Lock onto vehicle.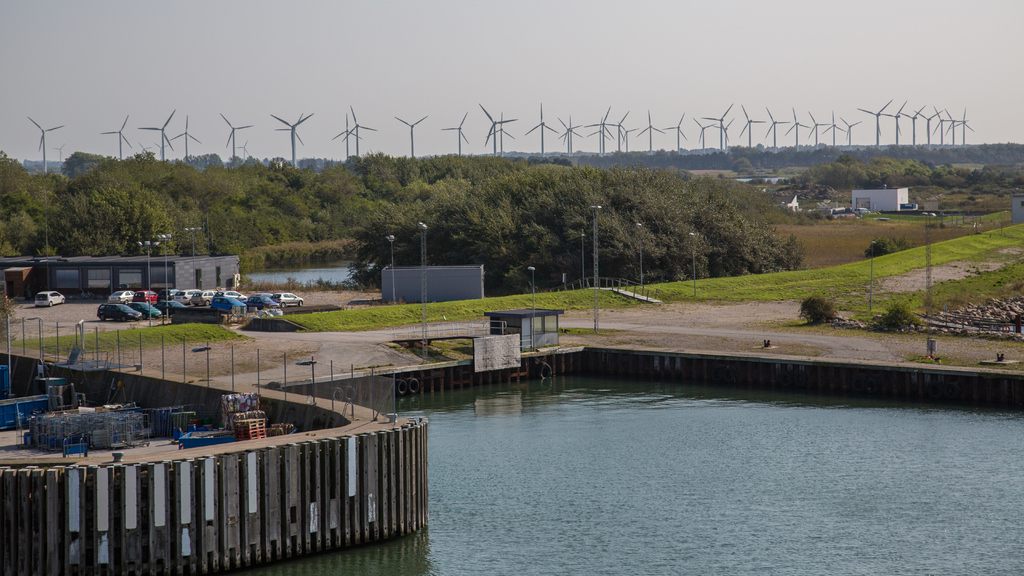
Locked: box(97, 302, 141, 324).
